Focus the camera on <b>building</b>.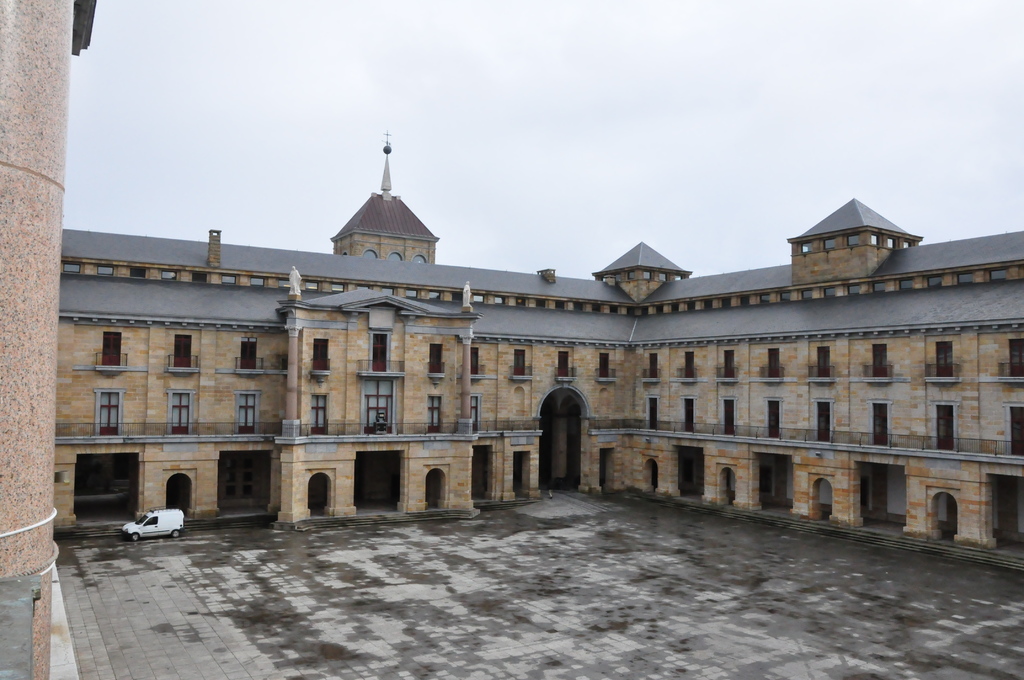
Focus region: bbox=[52, 127, 1023, 580].
